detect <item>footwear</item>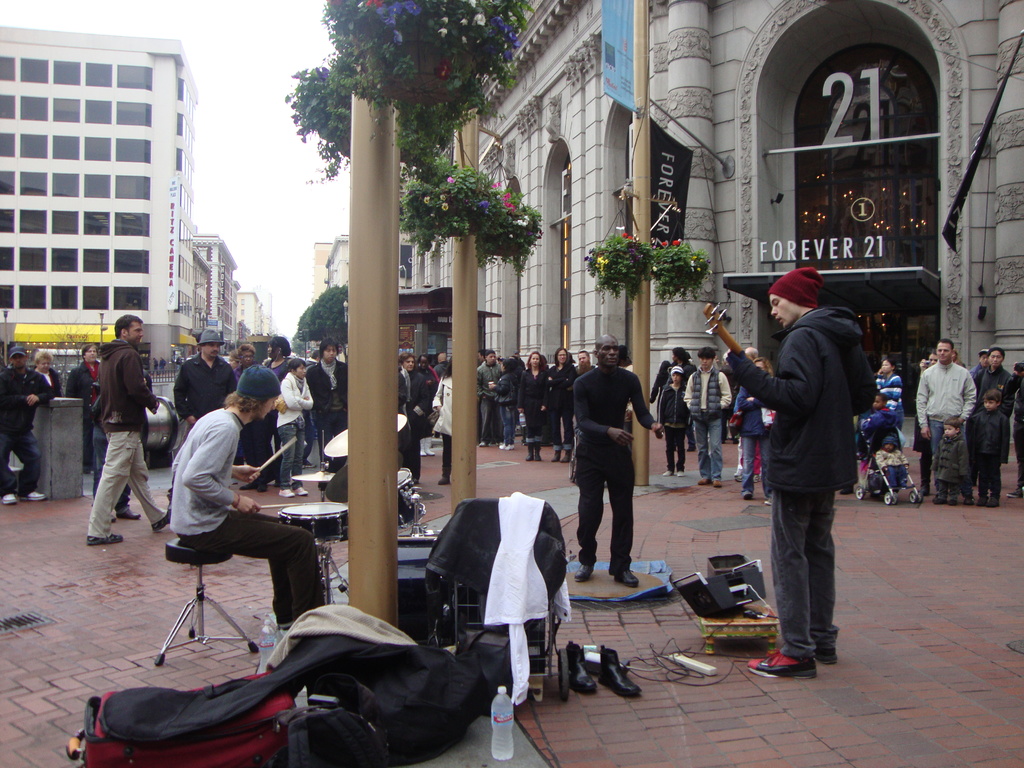
<region>561, 447, 572, 463</region>
